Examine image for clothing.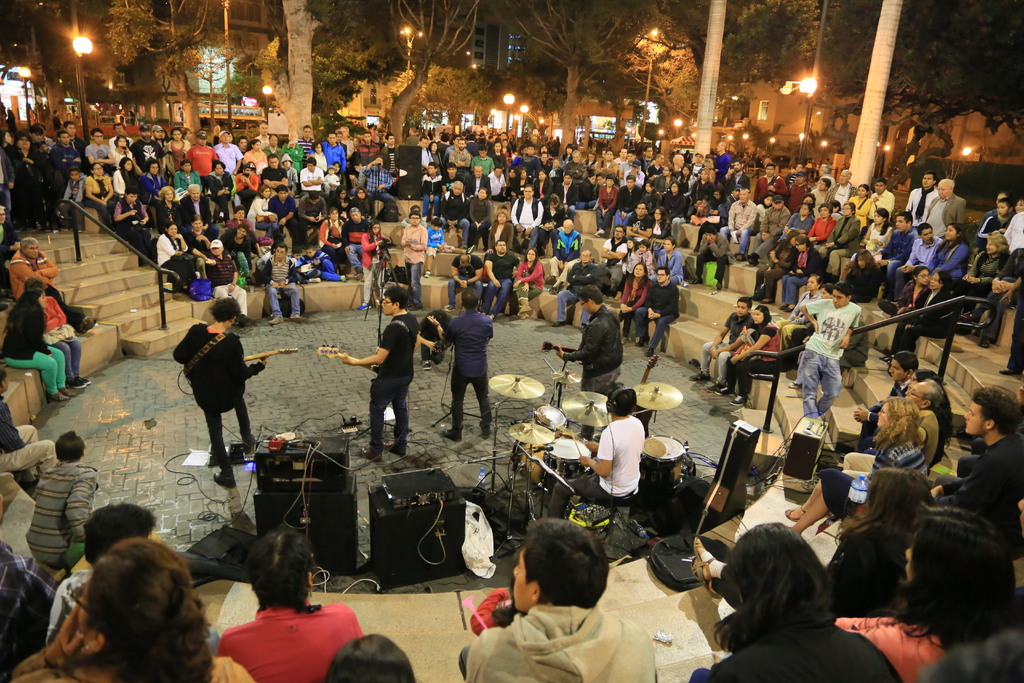
Examination result: BBox(442, 308, 497, 434).
